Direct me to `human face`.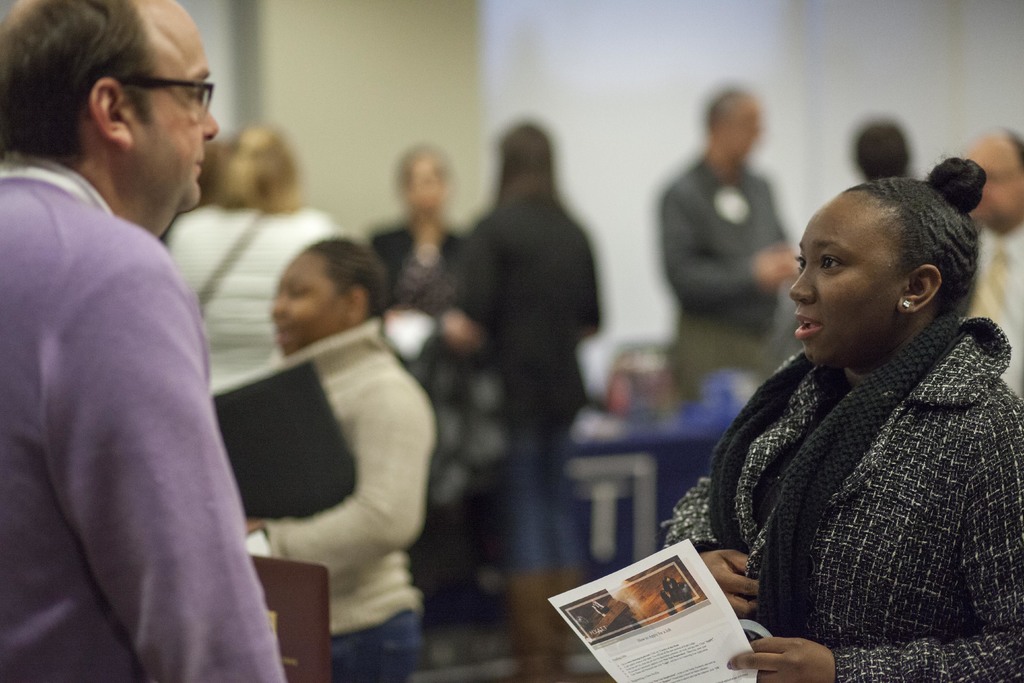
Direction: x1=392 y1=145 x2=444 y2=215.
